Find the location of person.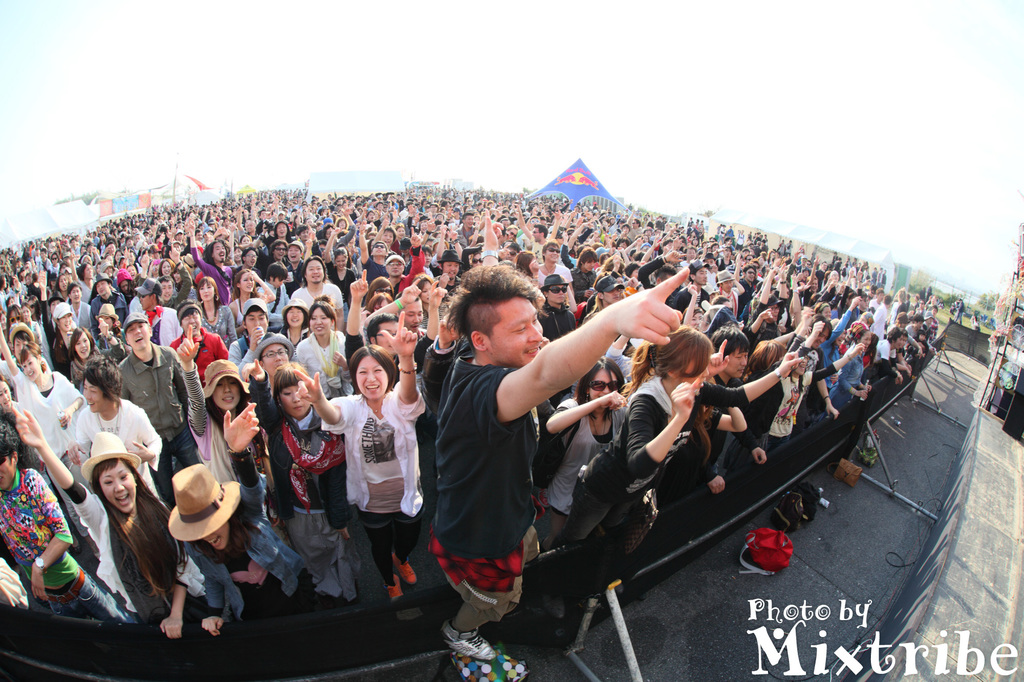
Location: 179/463/316/633.
